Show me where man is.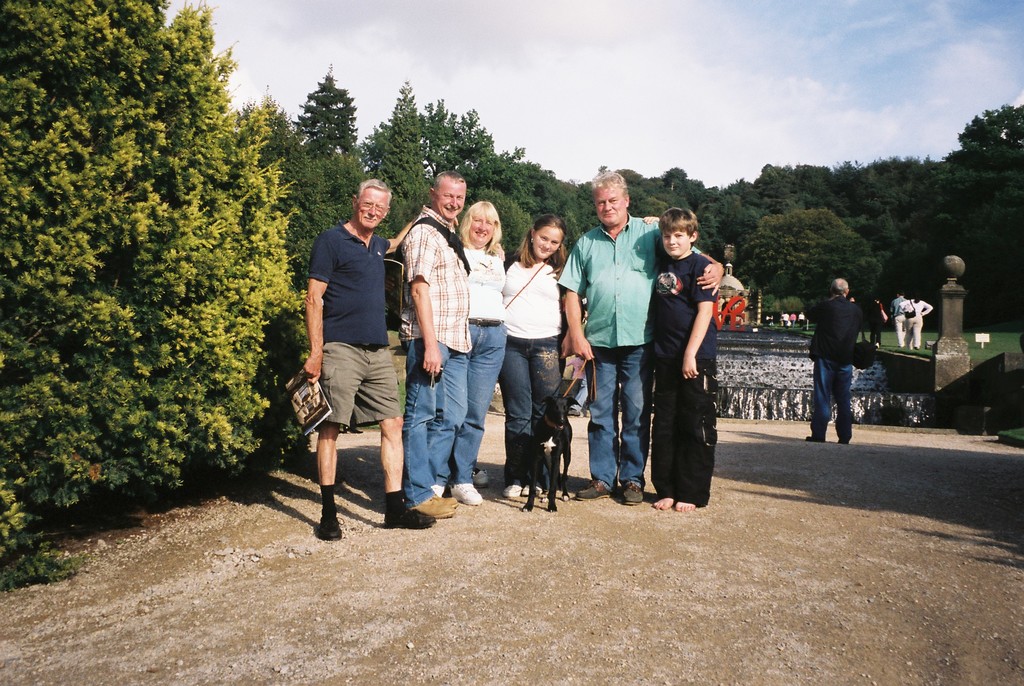
man is at <region>556, 168, 719, 508</region>.
